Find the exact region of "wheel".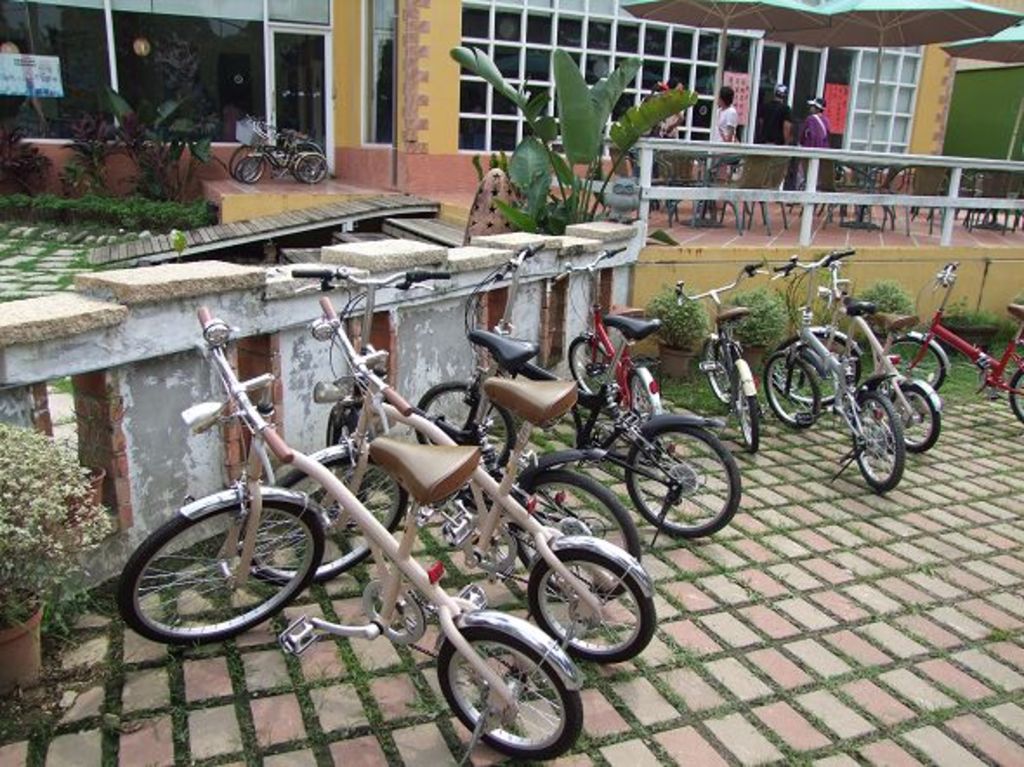
Exact region: locate(776, 325, 859, 403).
